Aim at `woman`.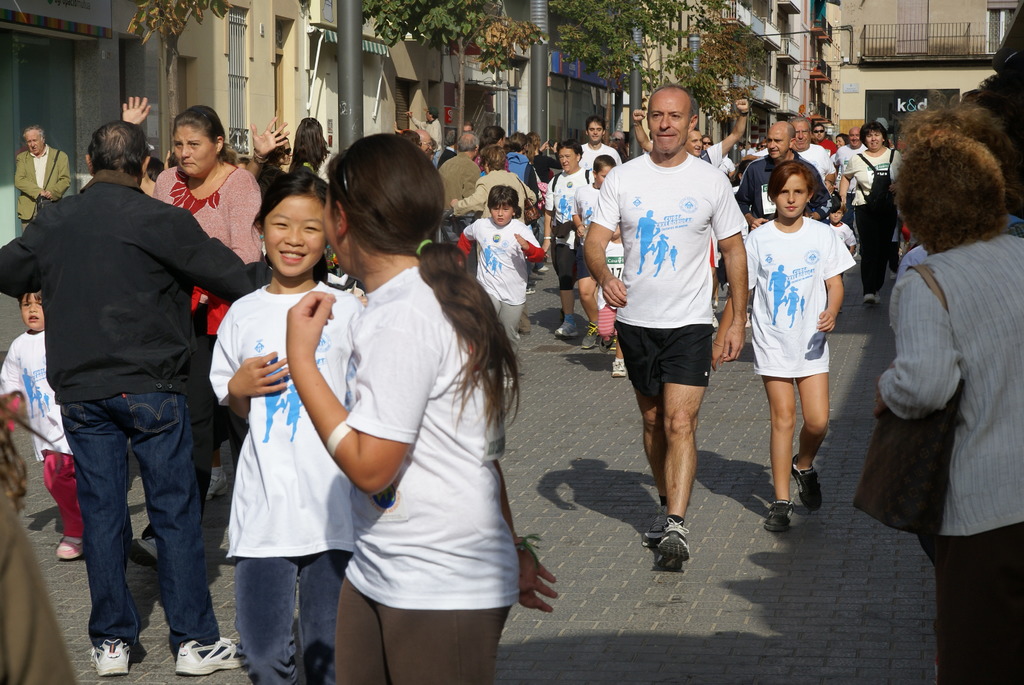
Aimed at <bbox>871, 132, 1023, 684</bbox>.
